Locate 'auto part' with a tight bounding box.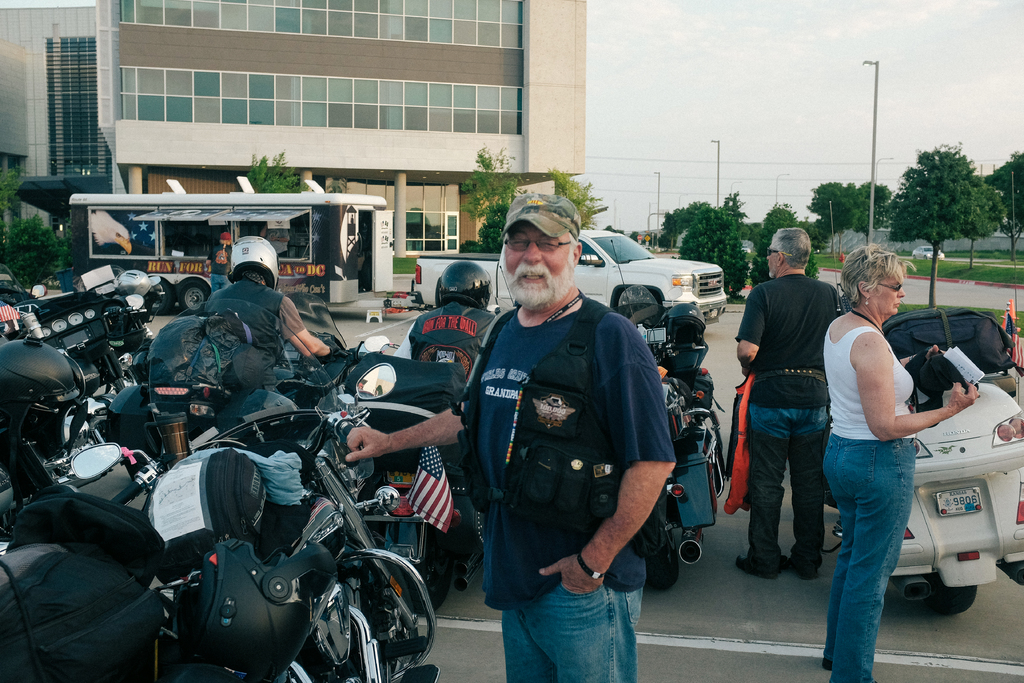
crop(689, 267, 732, 306).
